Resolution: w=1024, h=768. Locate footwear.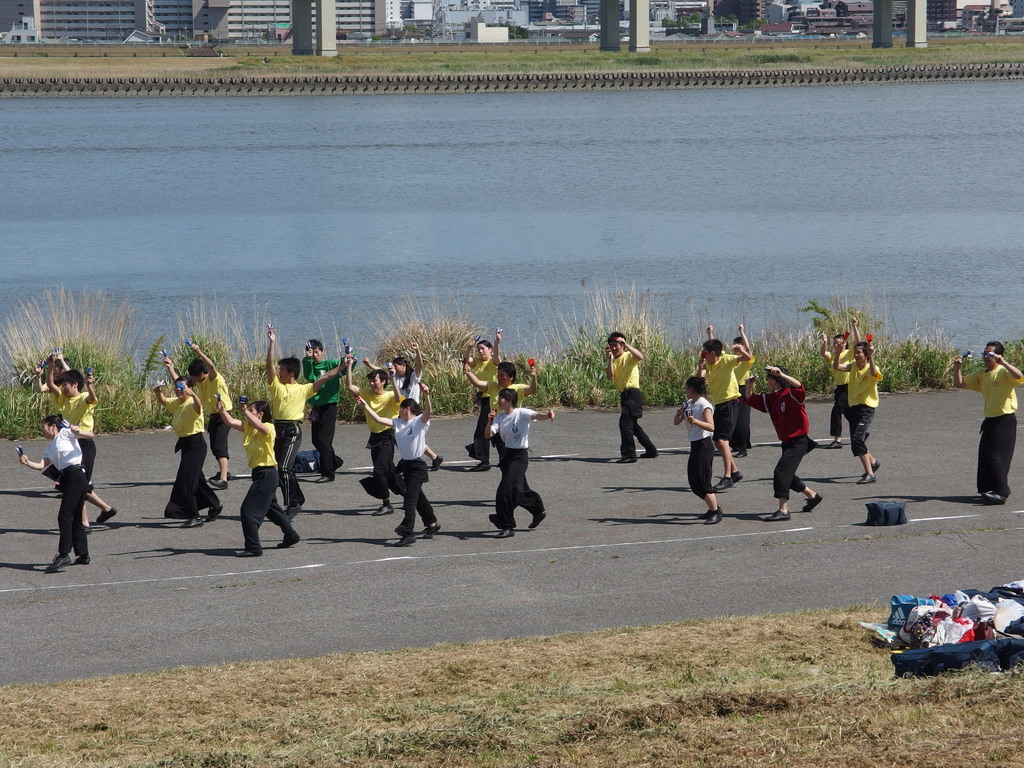
(801, 494, 820, 512).
